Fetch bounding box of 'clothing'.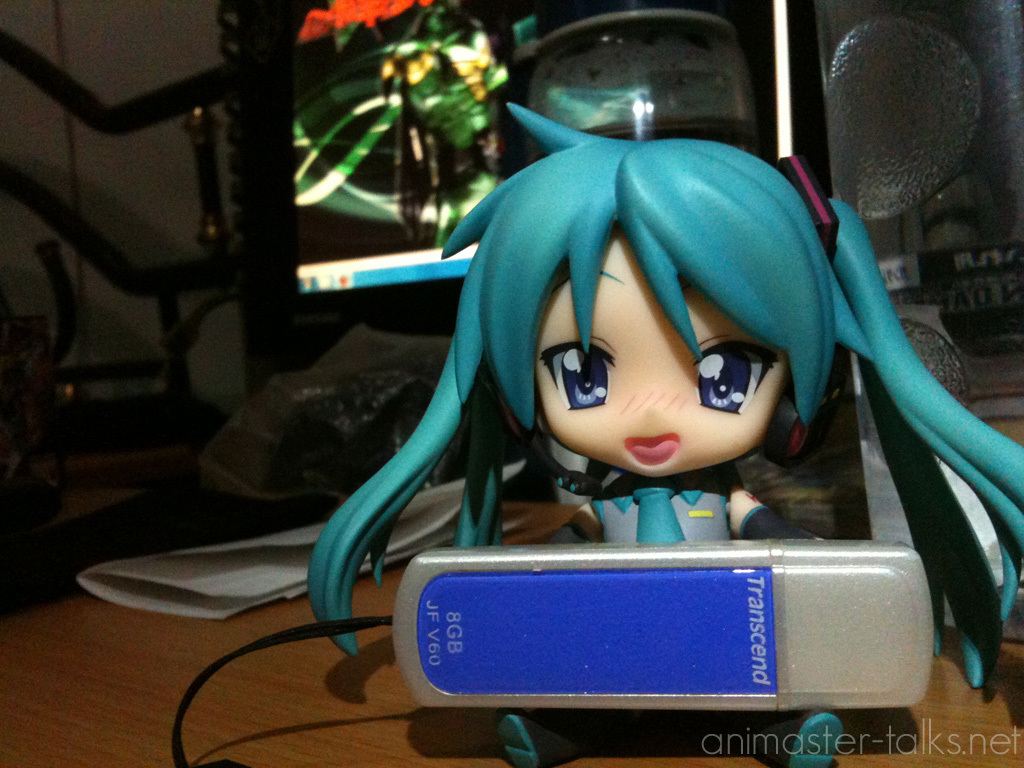
Bbox: locate(578, 472, 739, 559).
